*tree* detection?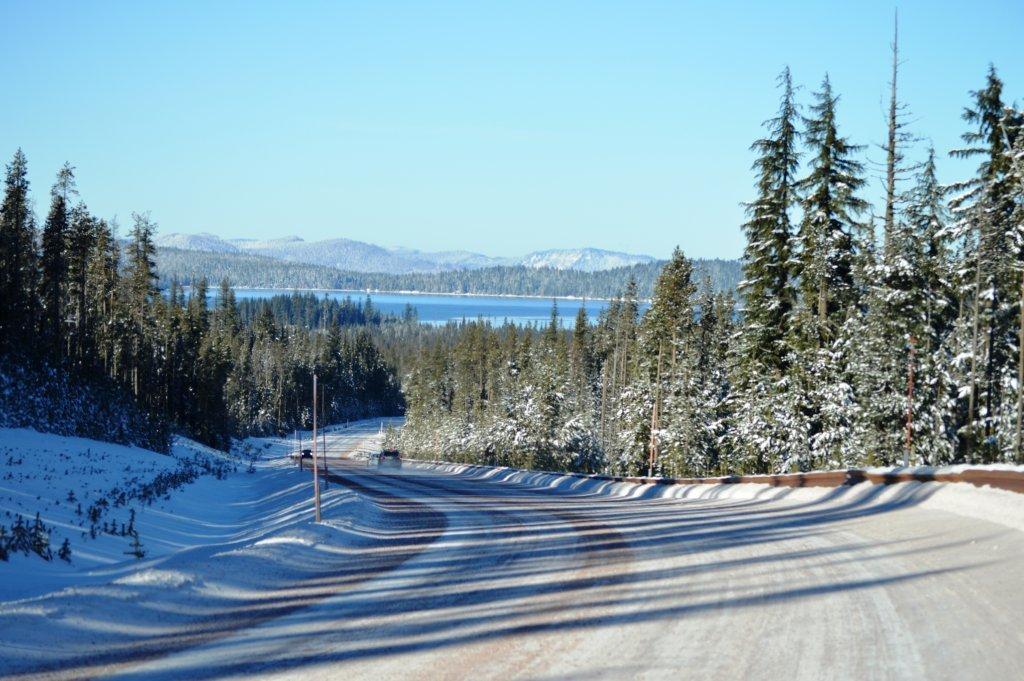
[left=693, top=289, right=756, bottom=467]
